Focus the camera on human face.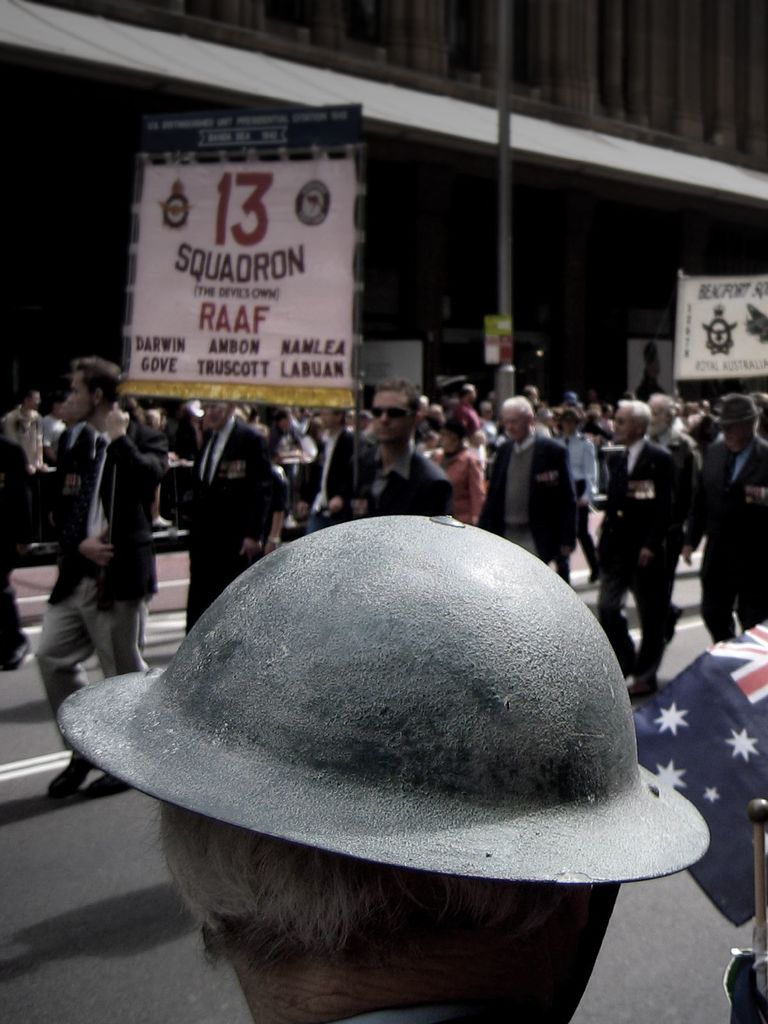
Focus region: BBox(435, 429, 456, 451).
